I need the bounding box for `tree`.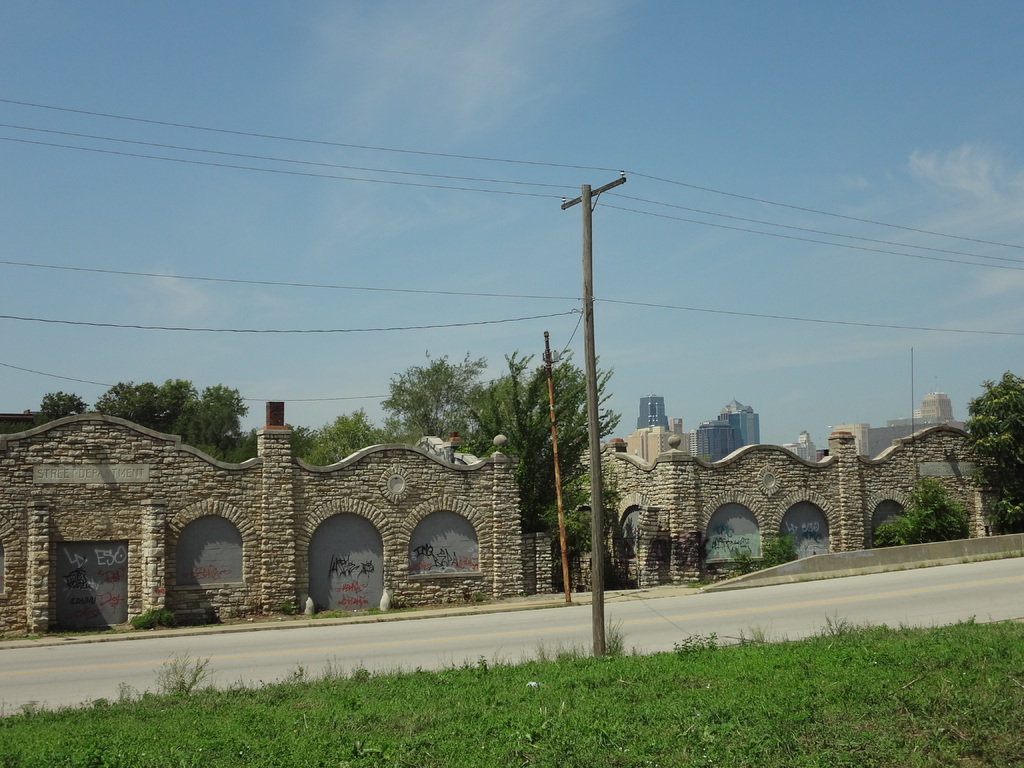
Here it is: [246,410,385,471].
